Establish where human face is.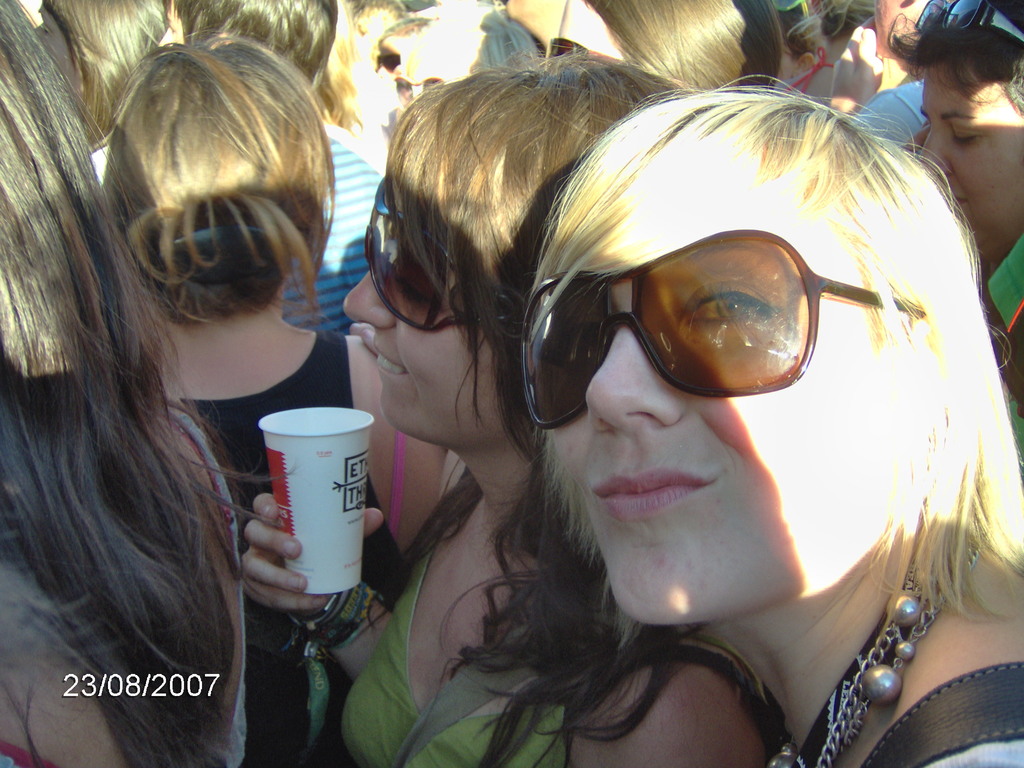
Established at box=[35, 2, 73, 85].
